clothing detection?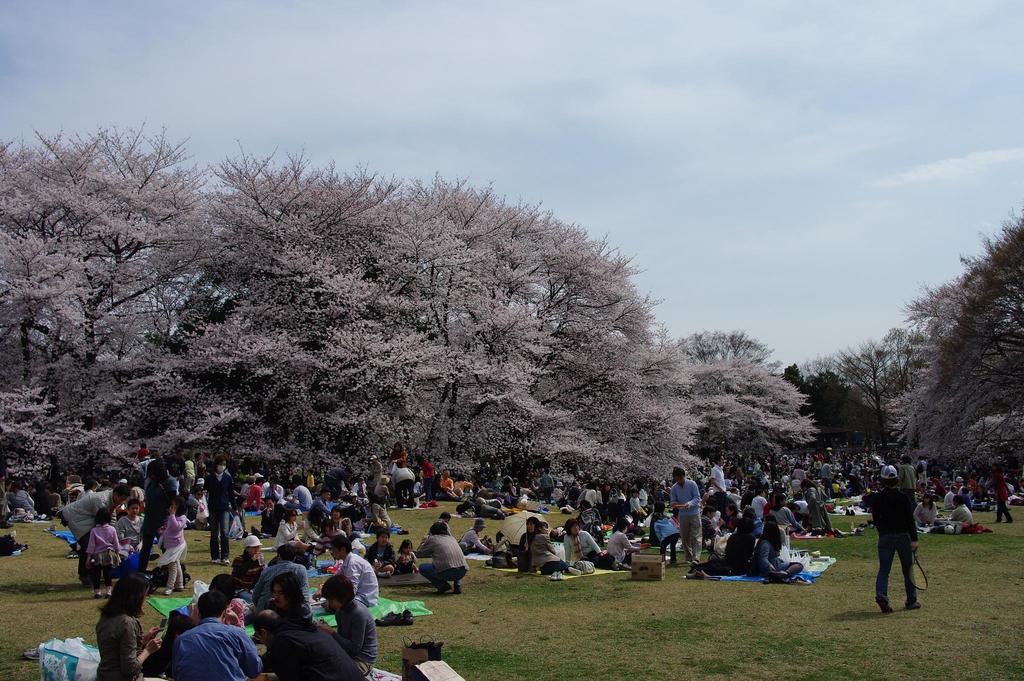
pyautogui.locateOnScreen(260, 628, 355, 680)
